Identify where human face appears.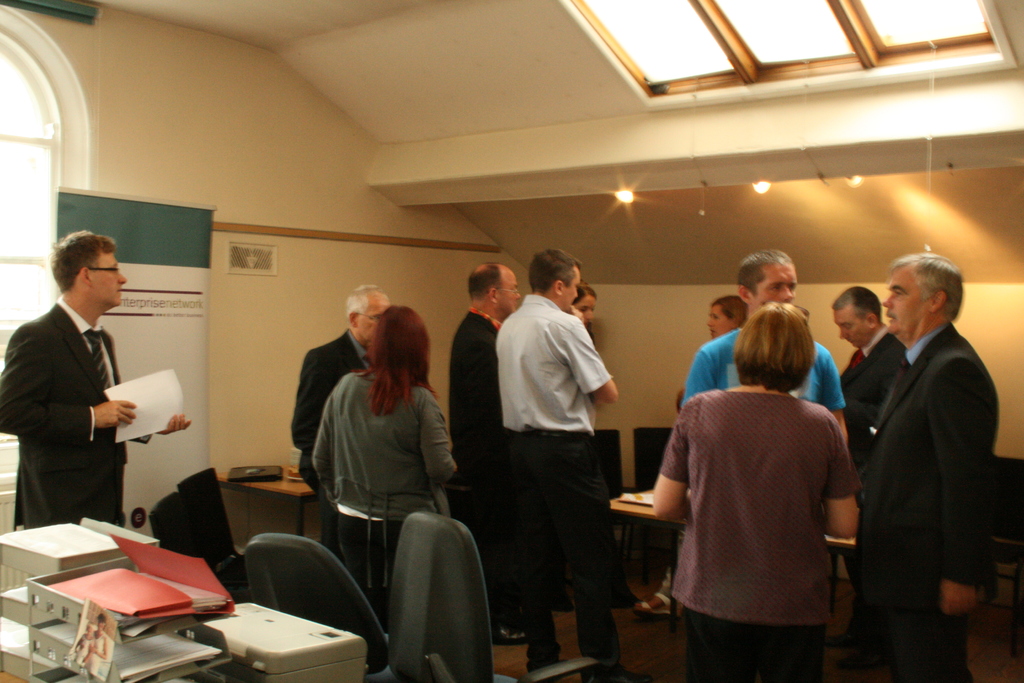
Appears at 881/273/929/337.
